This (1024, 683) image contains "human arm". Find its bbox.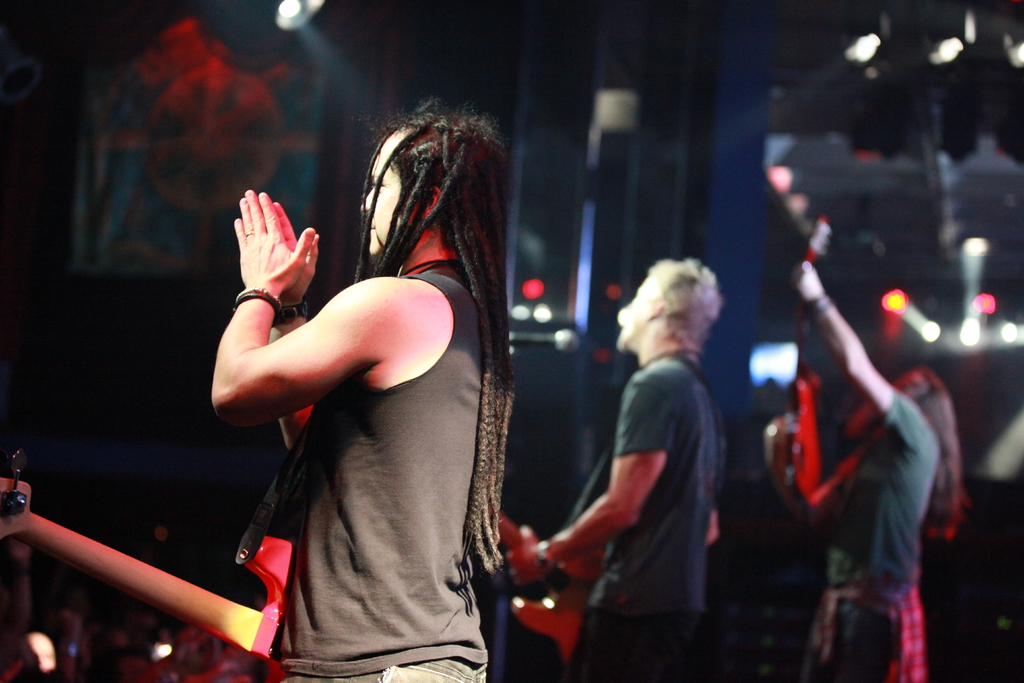
<region>252, 192, 356, 460</region>.
